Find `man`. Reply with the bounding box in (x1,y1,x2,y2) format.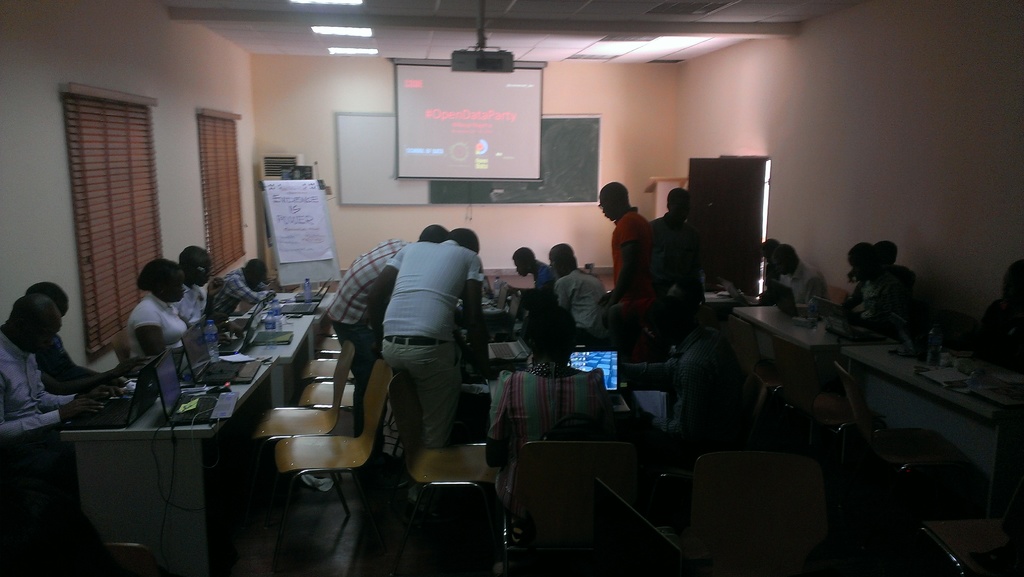
(595,171,668,345).
